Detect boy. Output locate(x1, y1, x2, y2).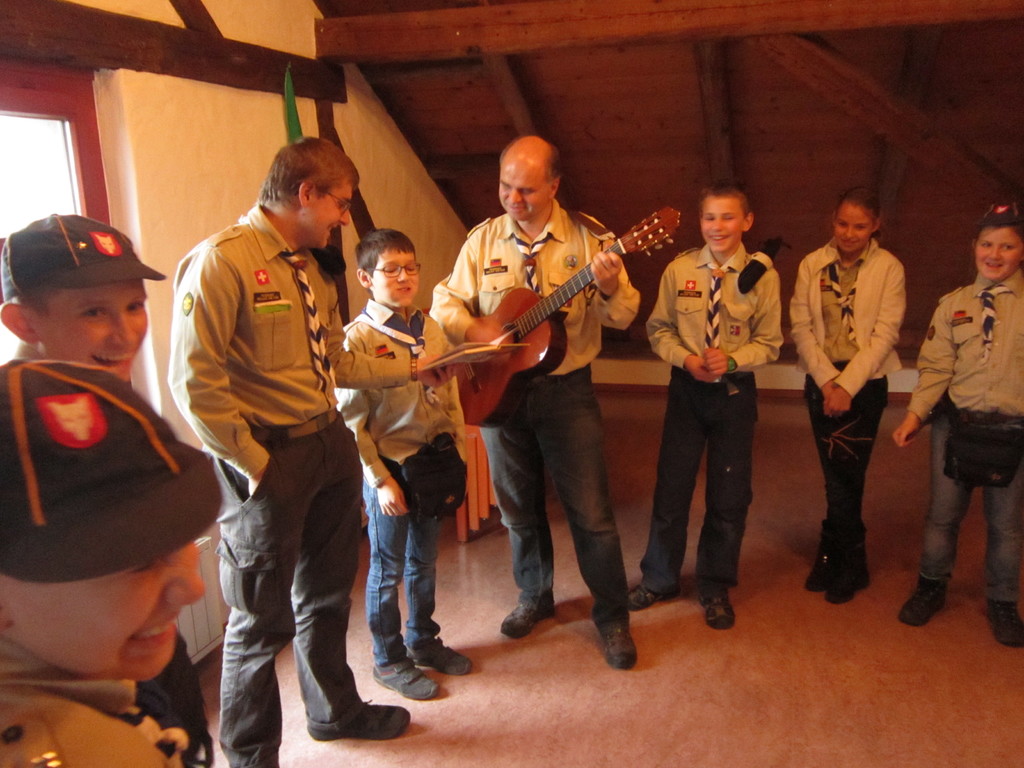
locate(337, 225, 468, 701).
